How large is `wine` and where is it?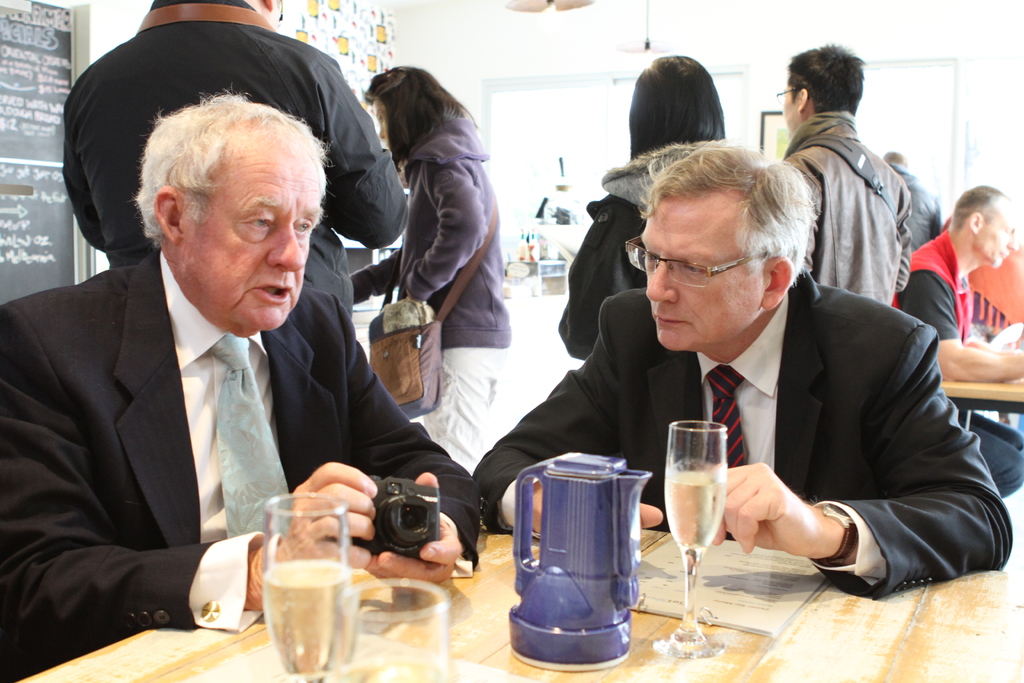
Bounding box: locate(261, 556, 356, 682).
